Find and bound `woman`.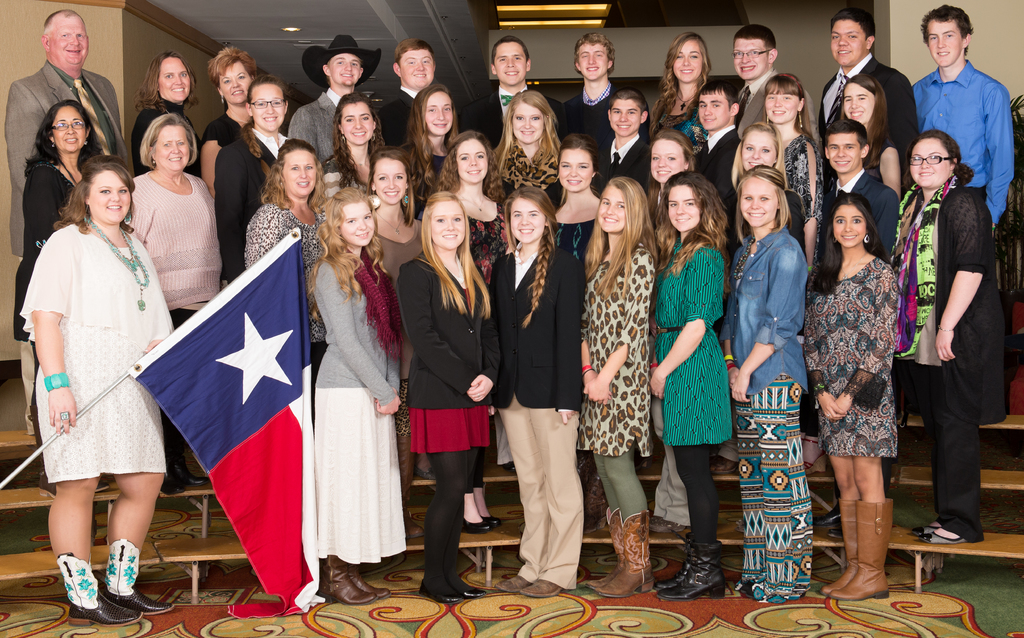
Bound: 838 76 900 201.
